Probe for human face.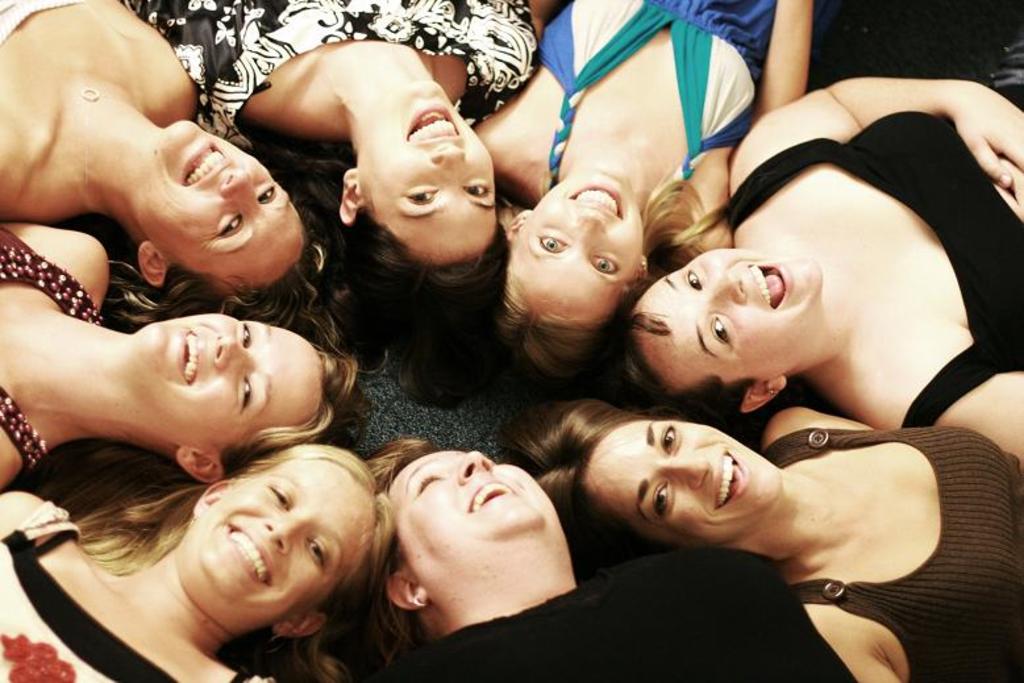
Probe result: 151,313,326,447.
